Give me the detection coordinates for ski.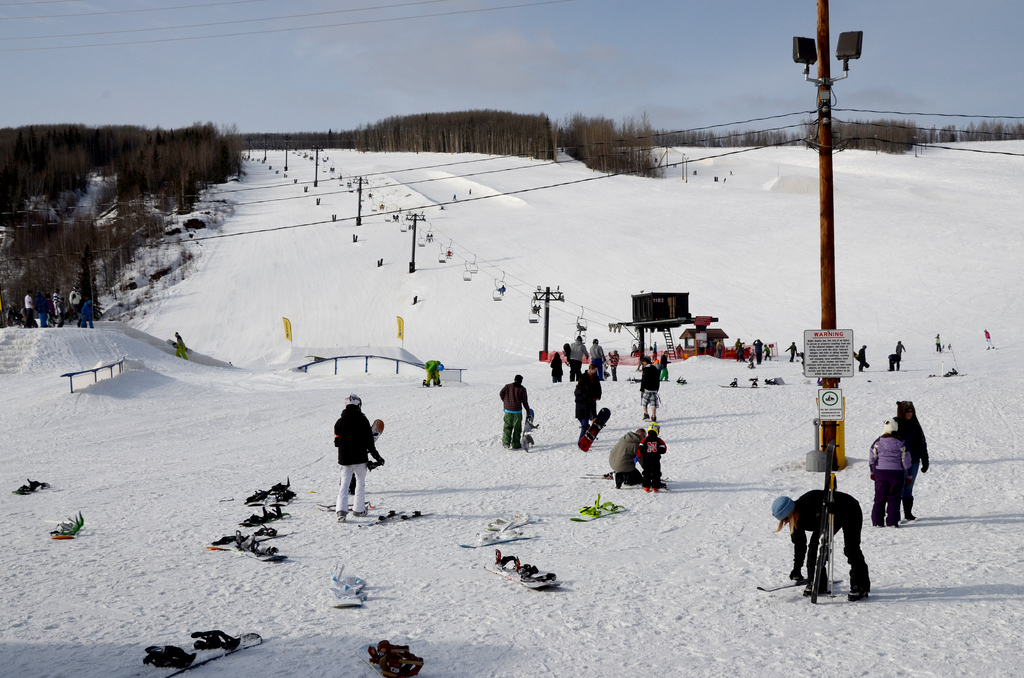
select_region(125, 624, 264, 677).
